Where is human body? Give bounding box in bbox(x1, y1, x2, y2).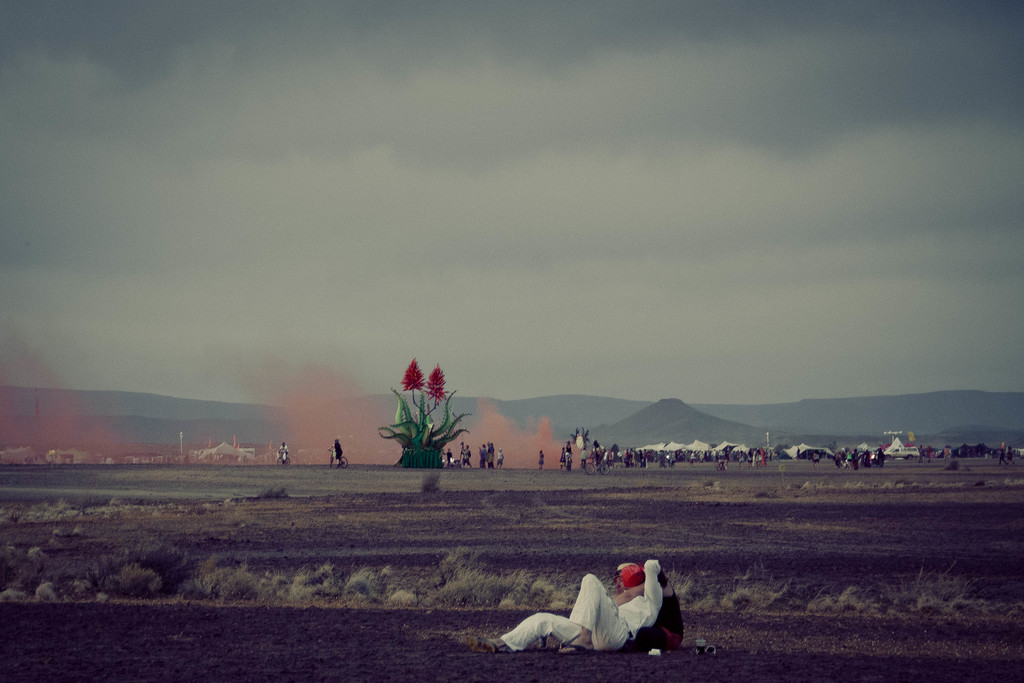
bbox(556, 445, 561, 463).
